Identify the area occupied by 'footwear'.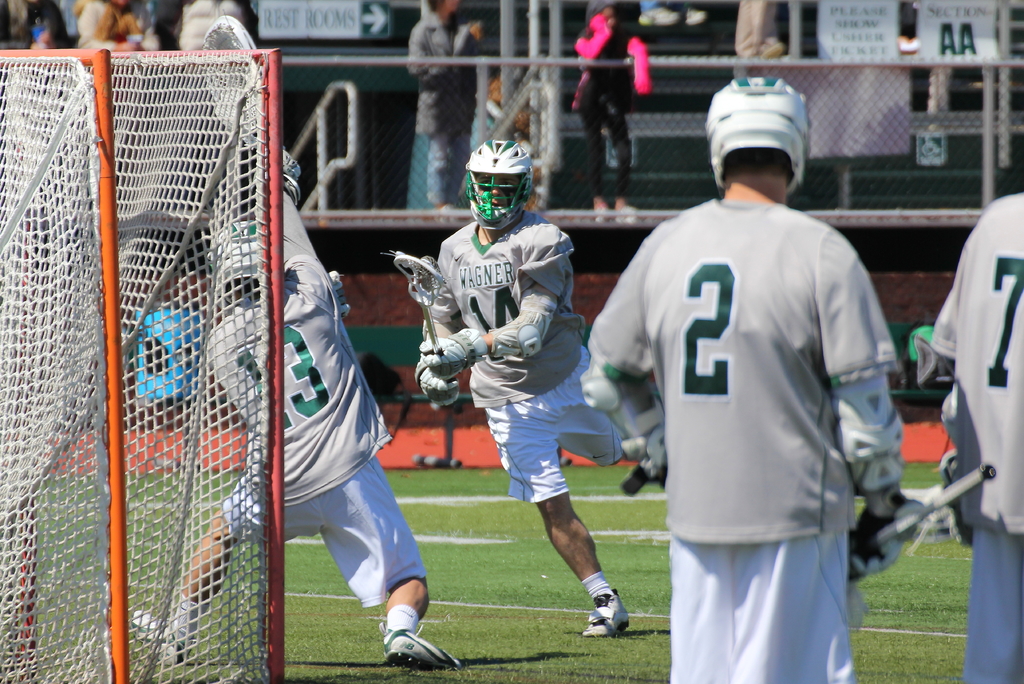
Area: left=131, top=609, right=189, bottom=667.
